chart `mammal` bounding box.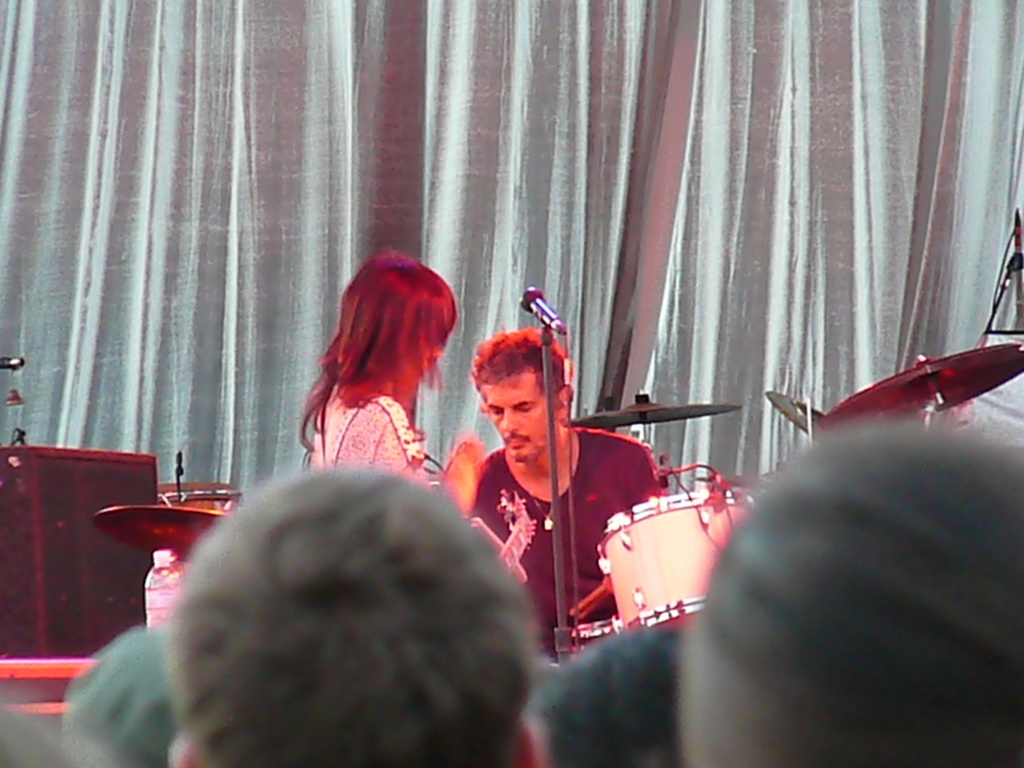
Charted: BBox(167, 455, 542, 767).
